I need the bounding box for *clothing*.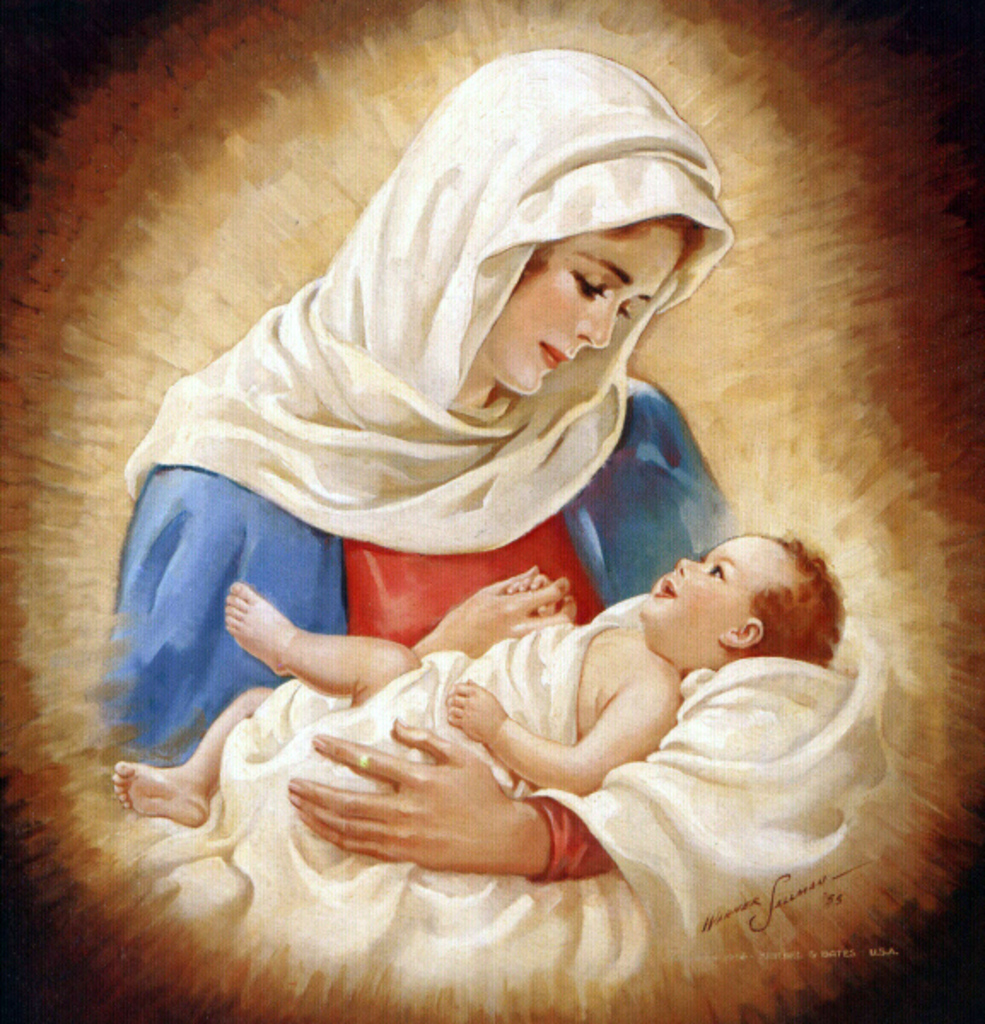
Here it is: left=109, top=63, right=785, bottom=688.
